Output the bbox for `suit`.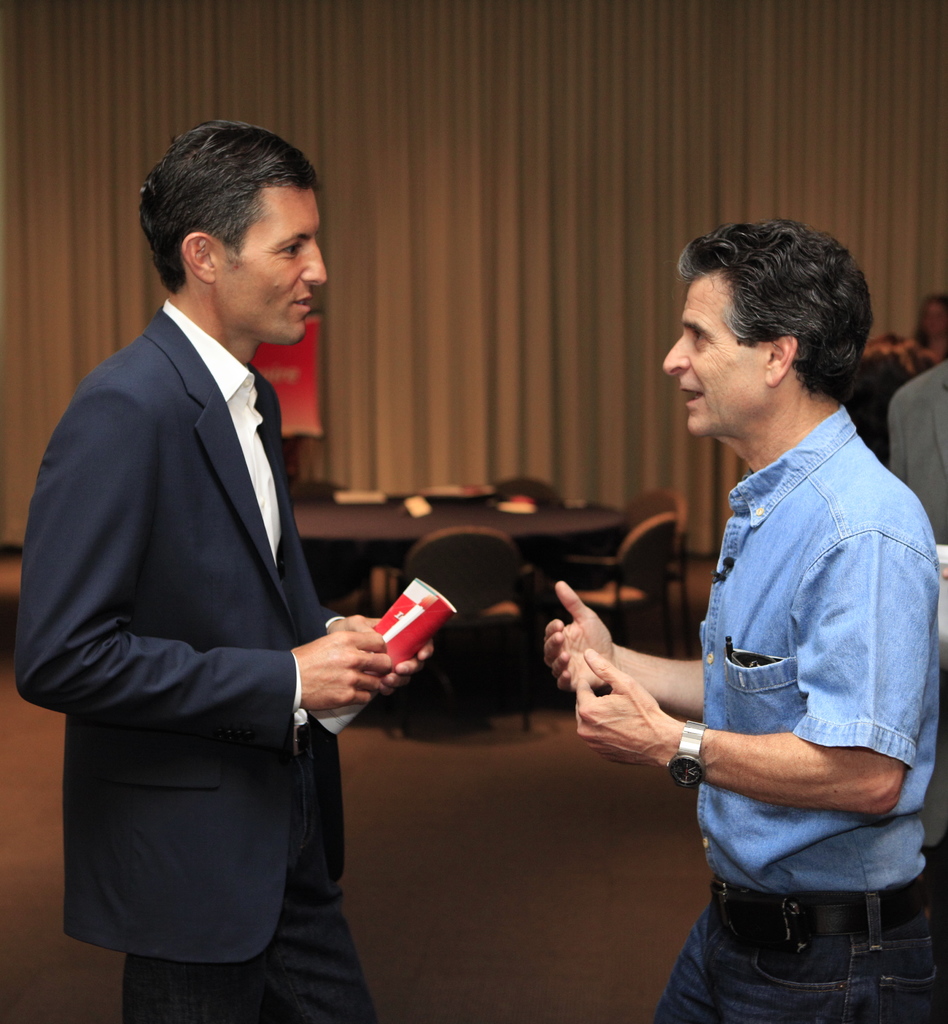
(left=89, top=250, right=437, bottom=1005).
